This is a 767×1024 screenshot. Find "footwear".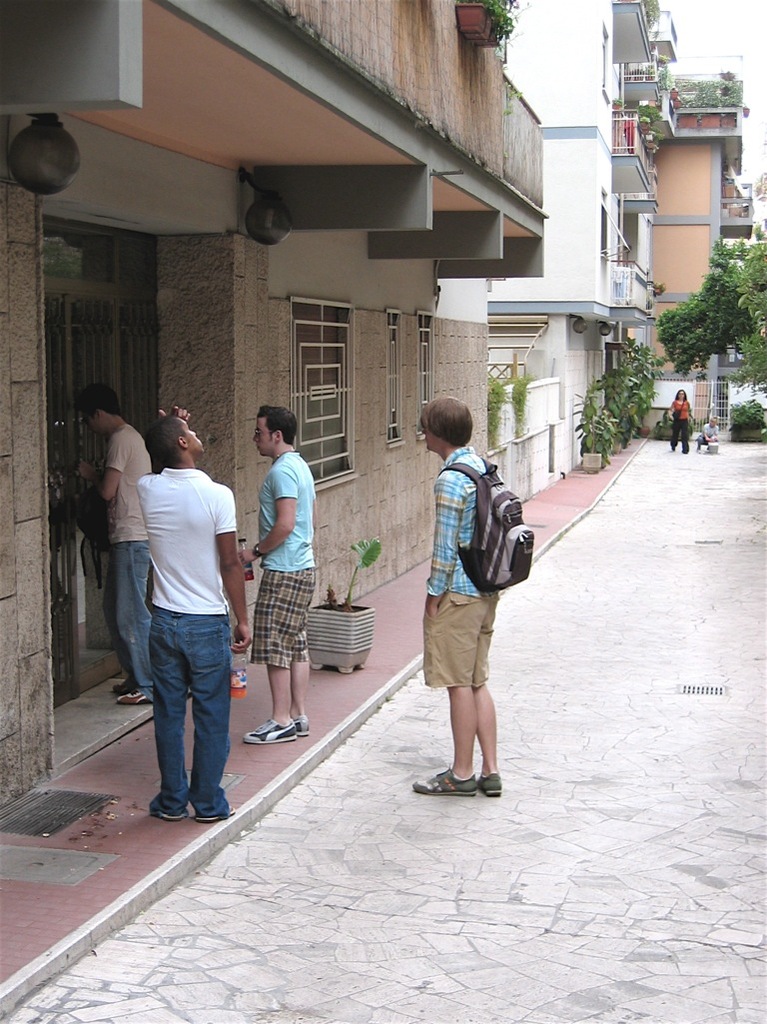
Bounding box: bbox(197, 802, 231, 823).
